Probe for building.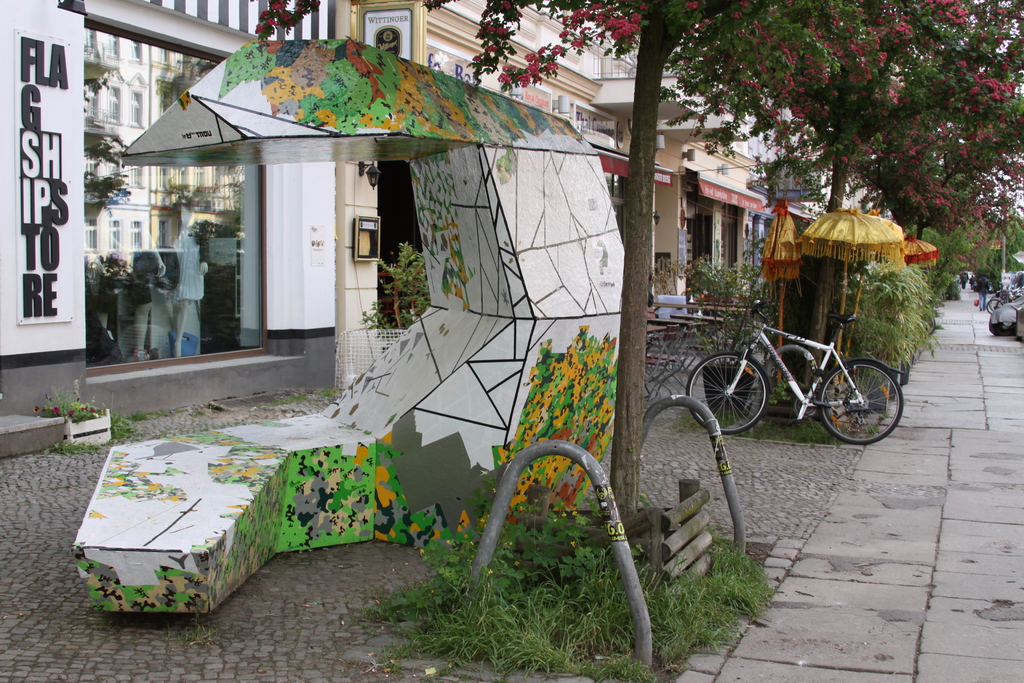
Probe result: detection(0, 0, 785, 454).
